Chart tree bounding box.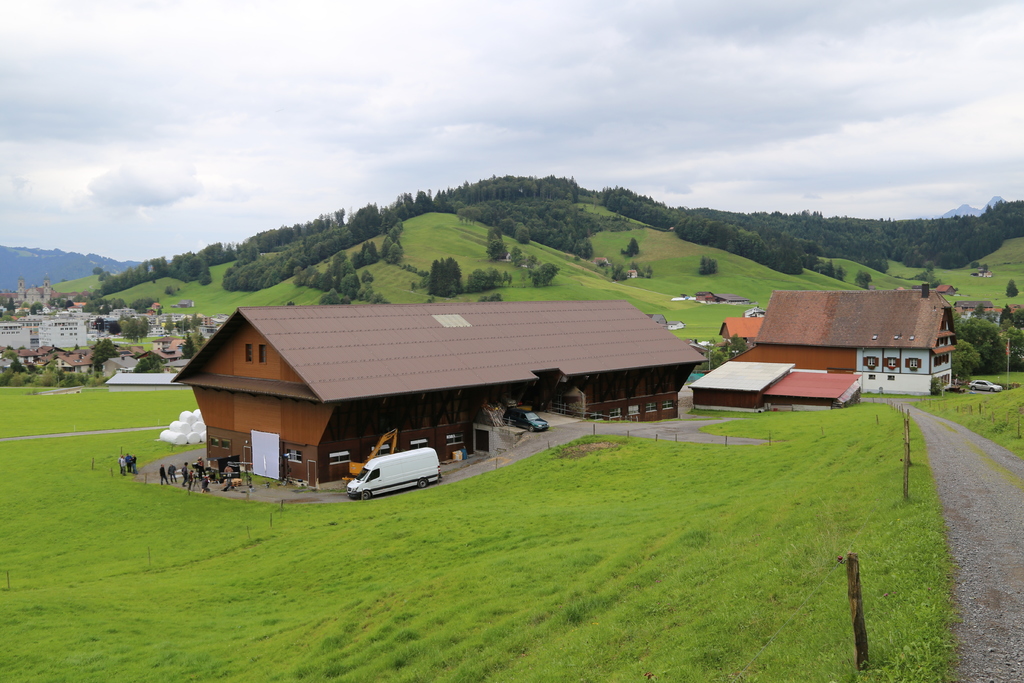
Charted: <region>573, 253, 579, 261</region>.
